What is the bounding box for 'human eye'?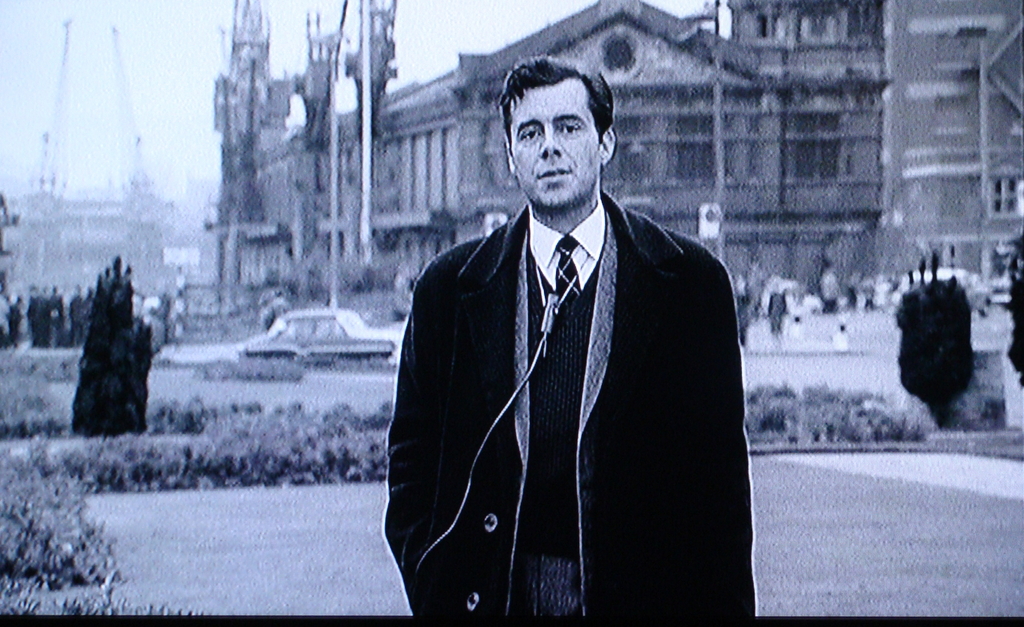
box(521, 126, 540, 143).
